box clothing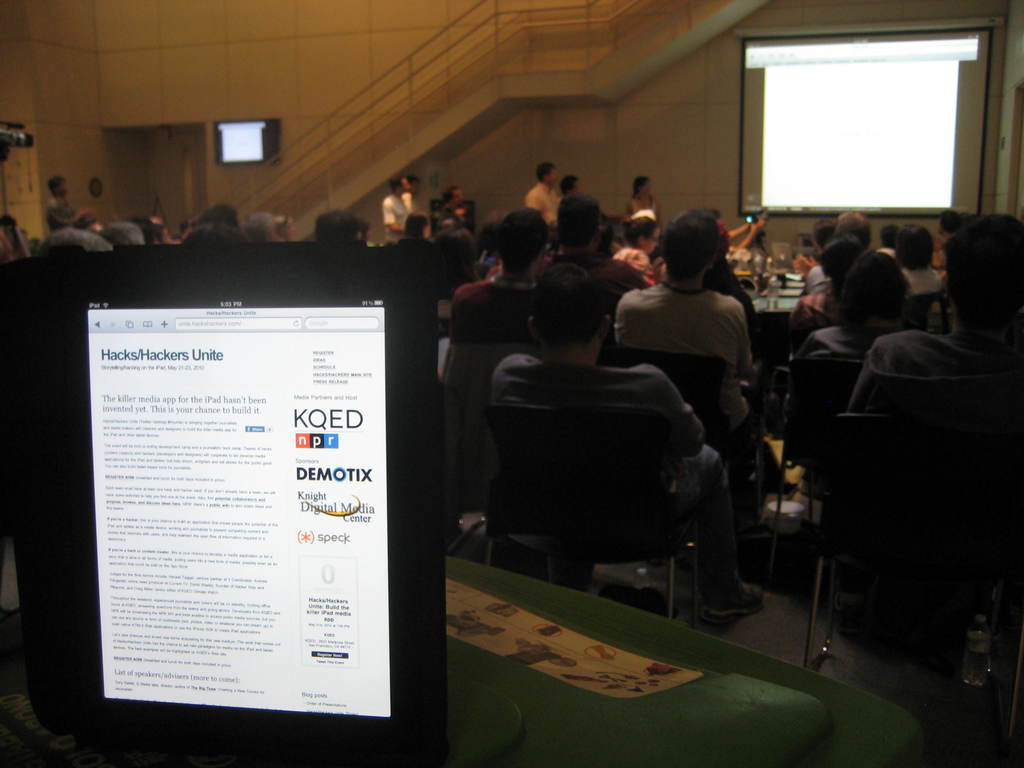
(784,323,915,365)
